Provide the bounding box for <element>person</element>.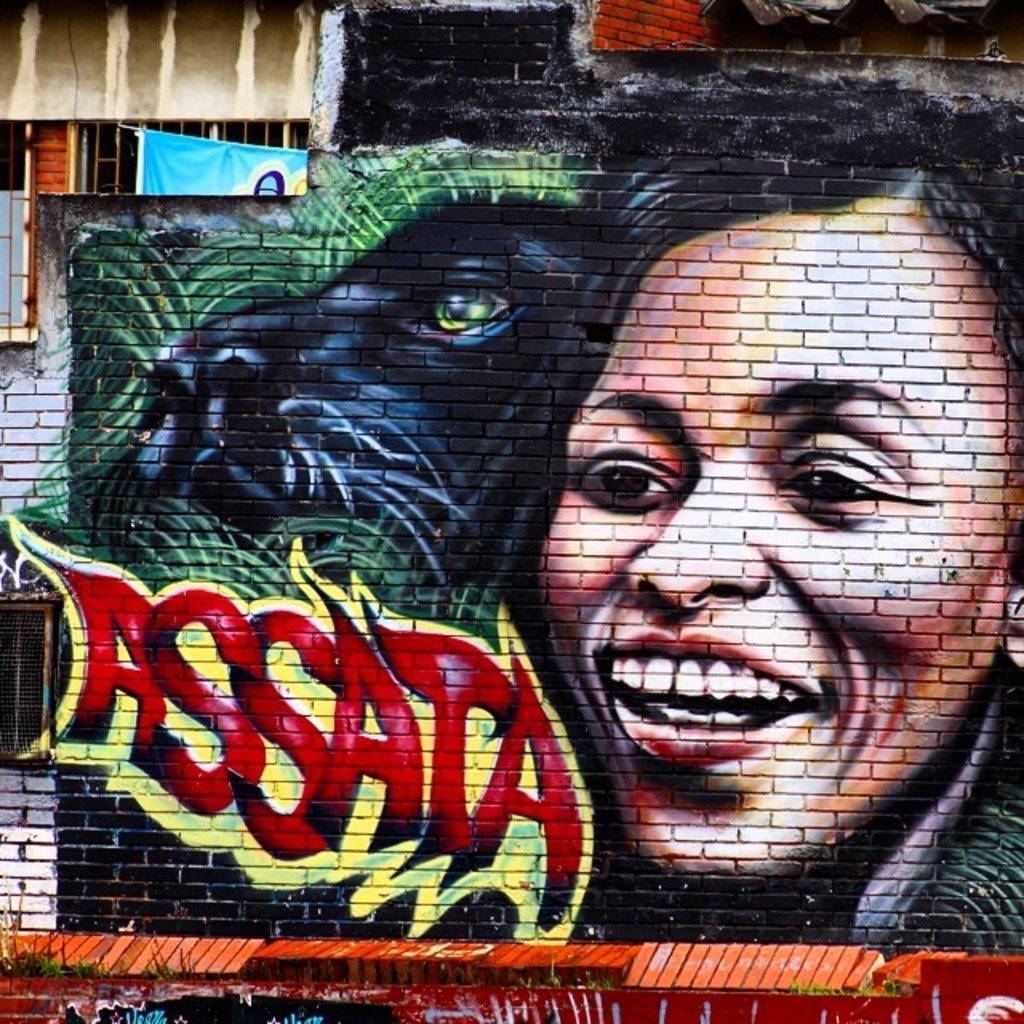
{"x1": 531, "y1": 74, "x2": 1022, "y2": 954}.
